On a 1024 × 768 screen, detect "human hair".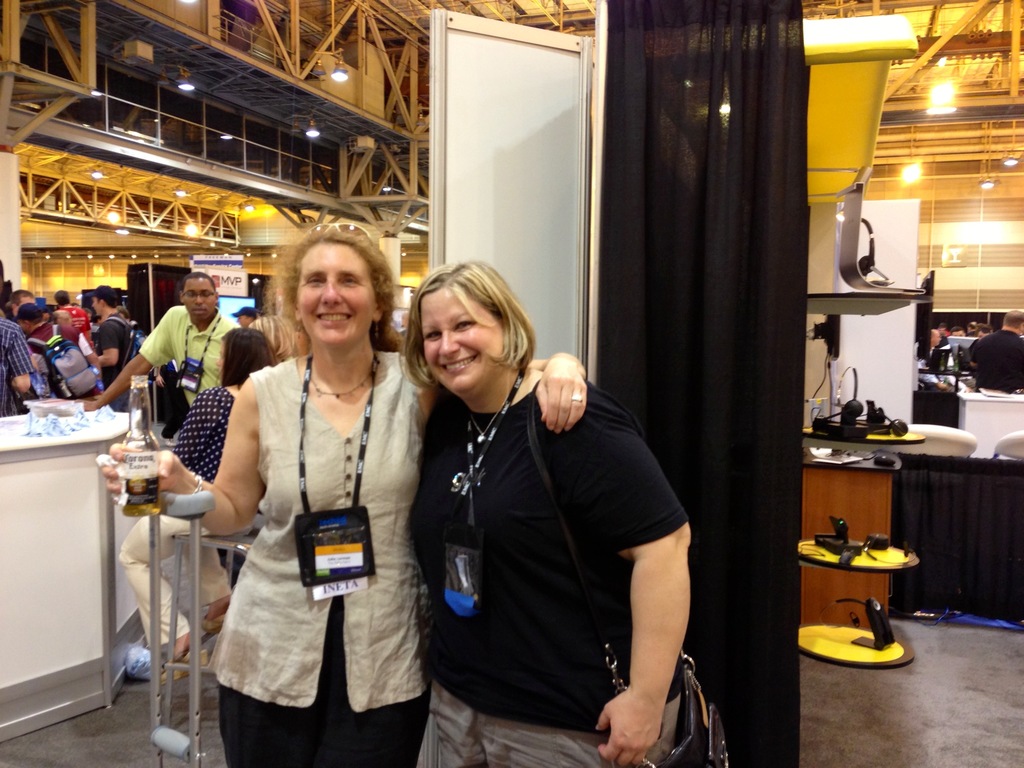
bbox=(93, 294, 118, 309).
